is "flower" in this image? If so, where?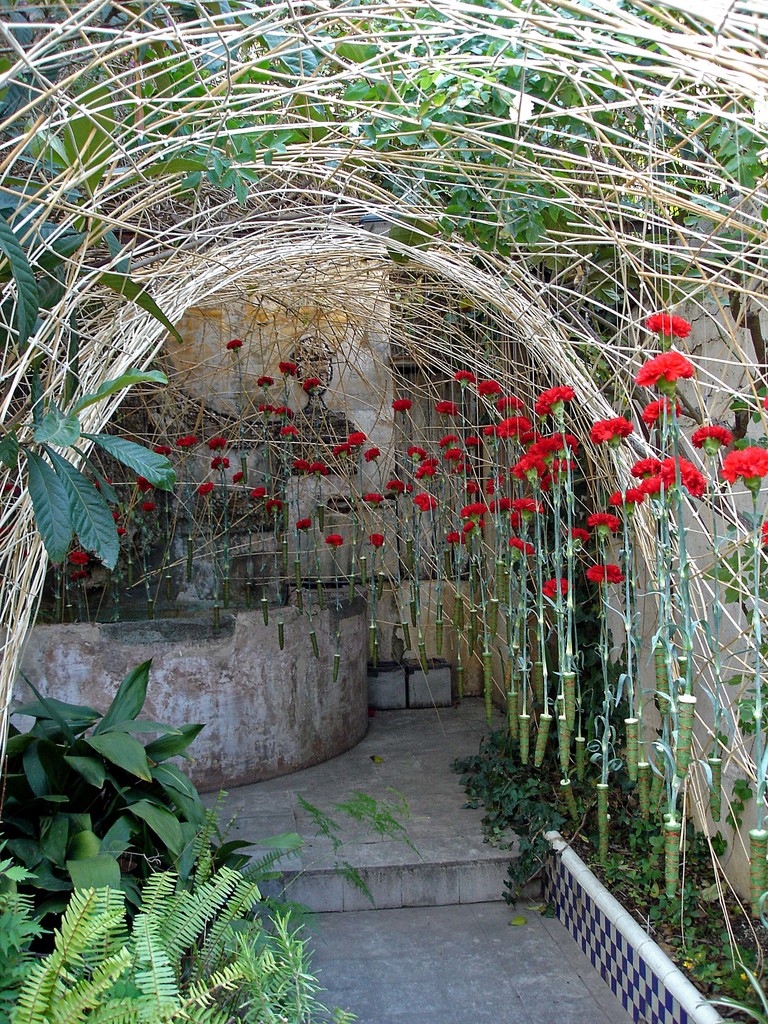
Yes, at select_region(534, 385, 575, 417).
